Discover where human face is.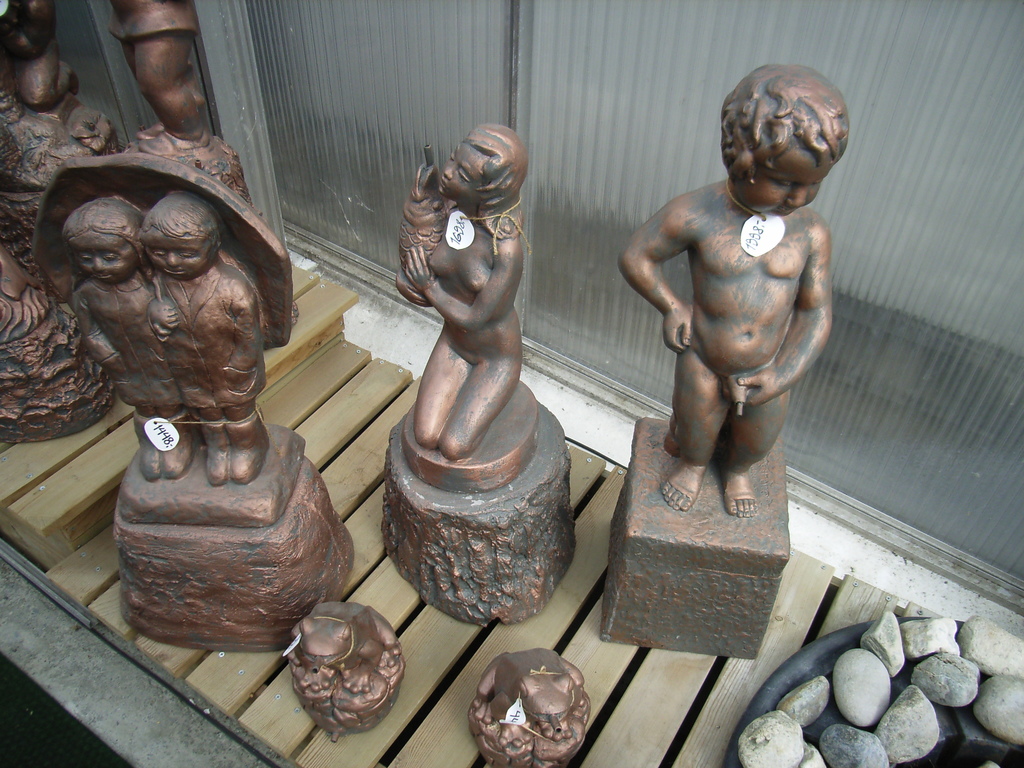
Discovered at [left=749, top=148, right=830, bottom=216].
